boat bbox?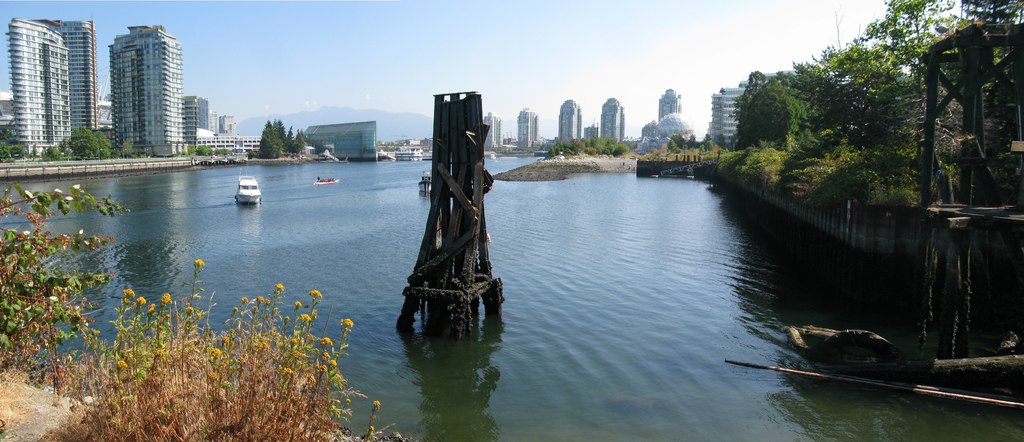
237/176/259/204
